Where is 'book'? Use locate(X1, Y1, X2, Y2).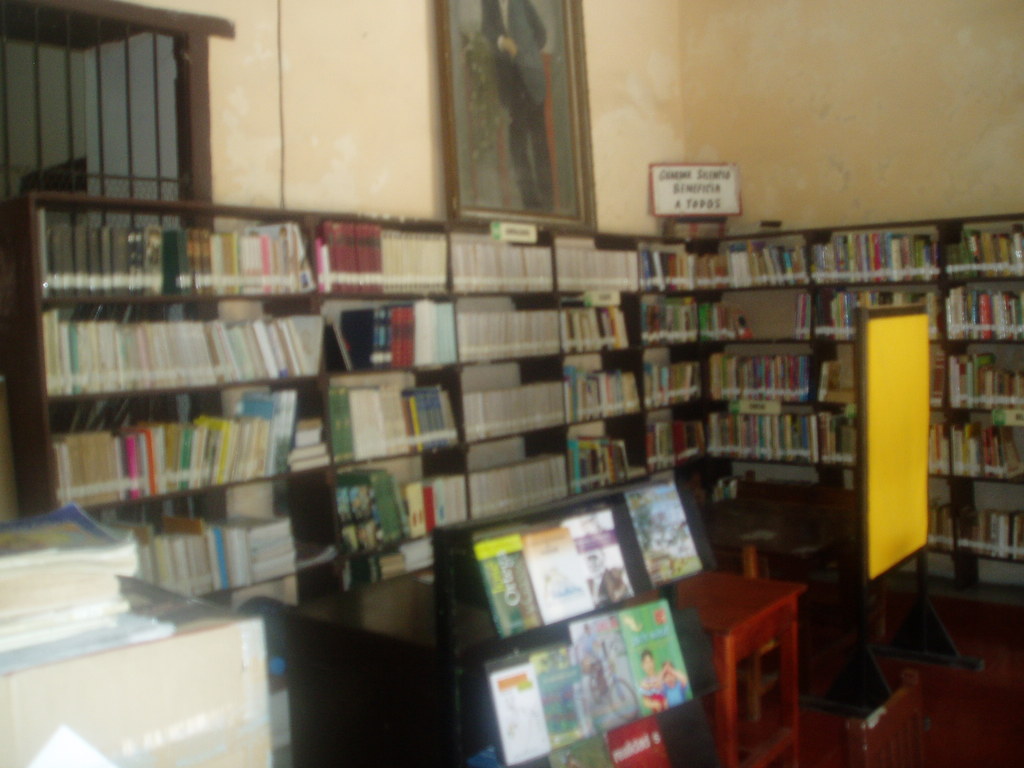
locate(211, 230, 221, 296).
